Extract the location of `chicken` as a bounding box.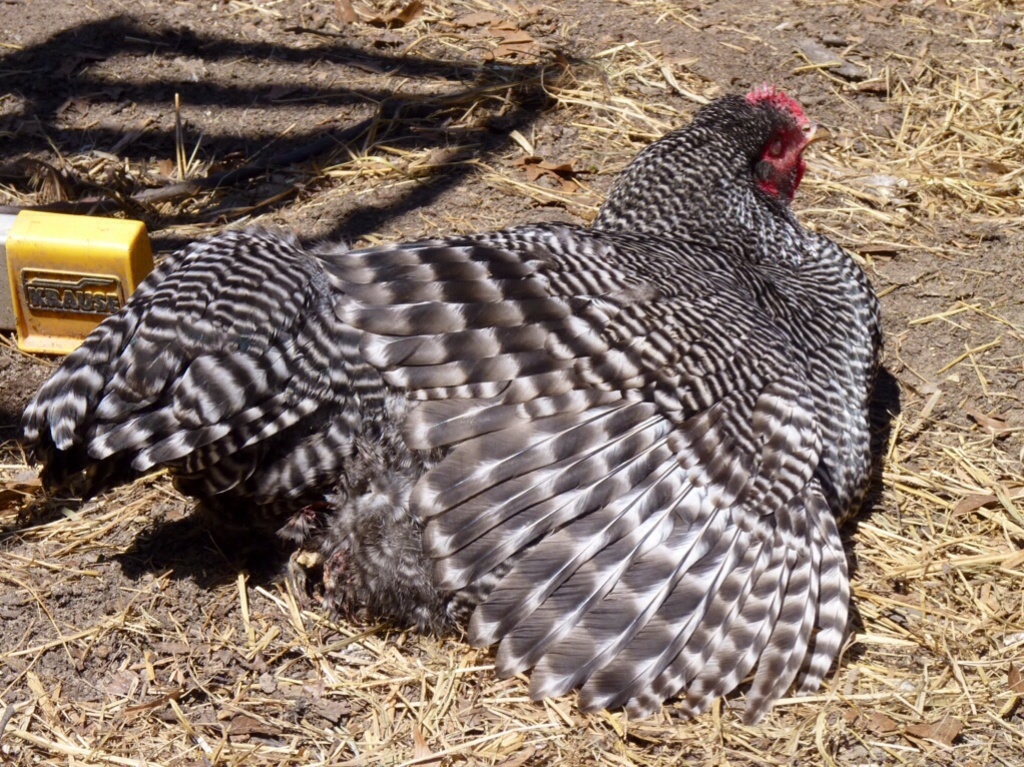
(36,106,904,667).
